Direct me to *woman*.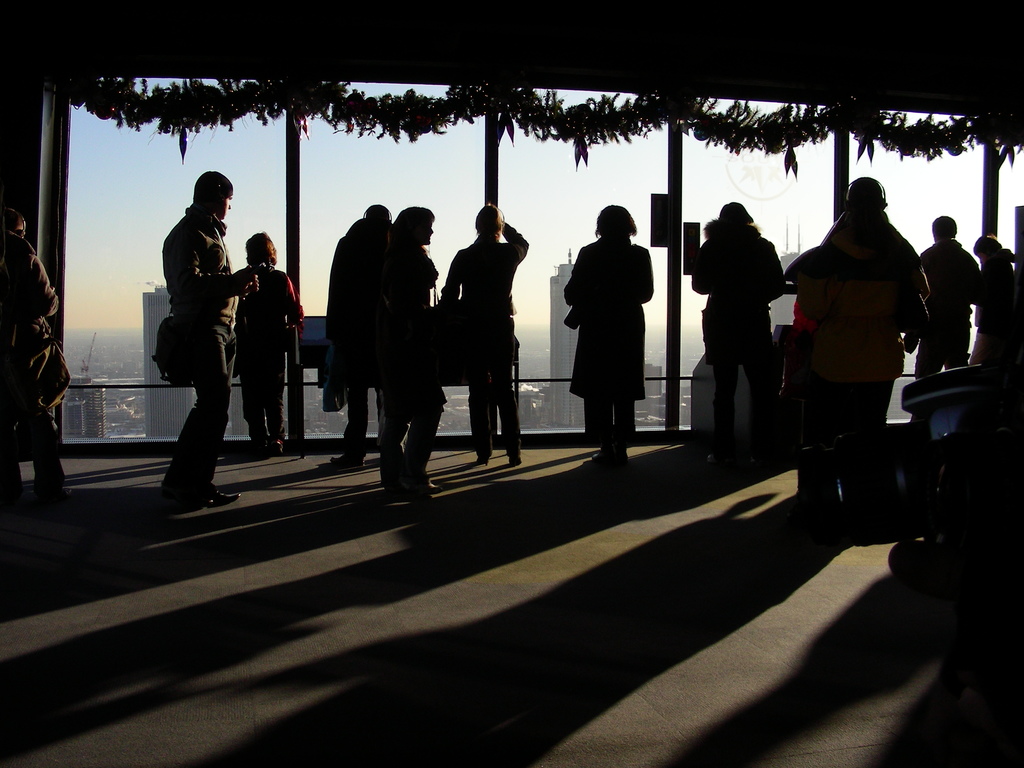
Direction: bbox=[972, 228, 1017, 360].
